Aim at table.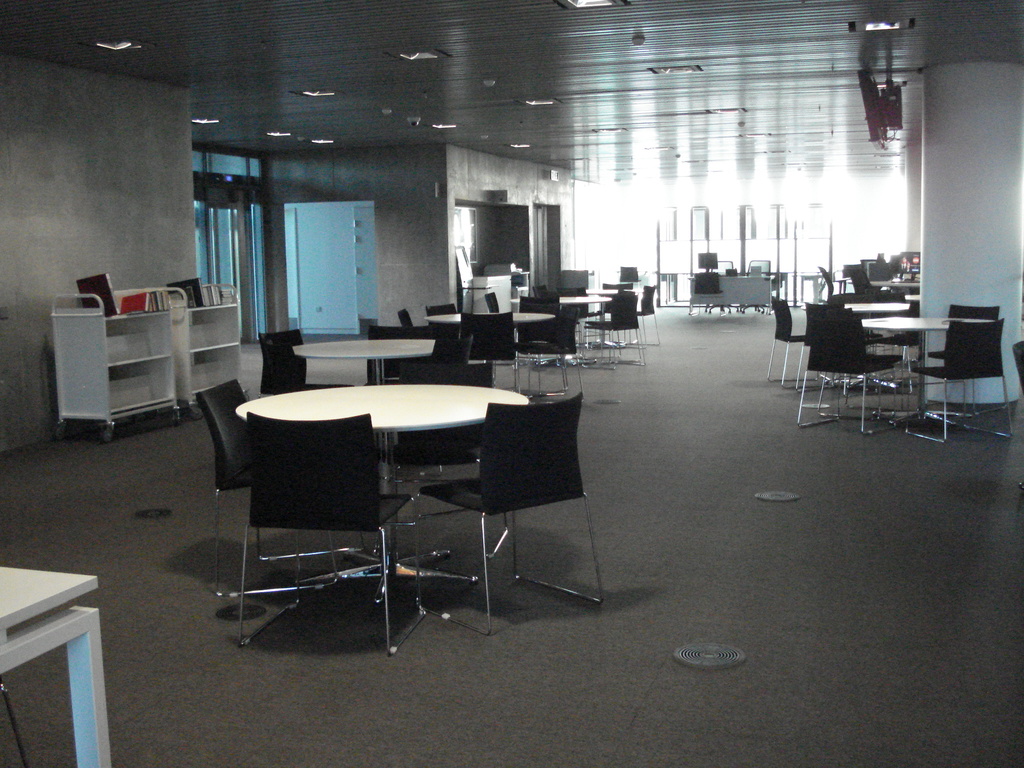
Aimed at <box>291,340,435,383</box>.
